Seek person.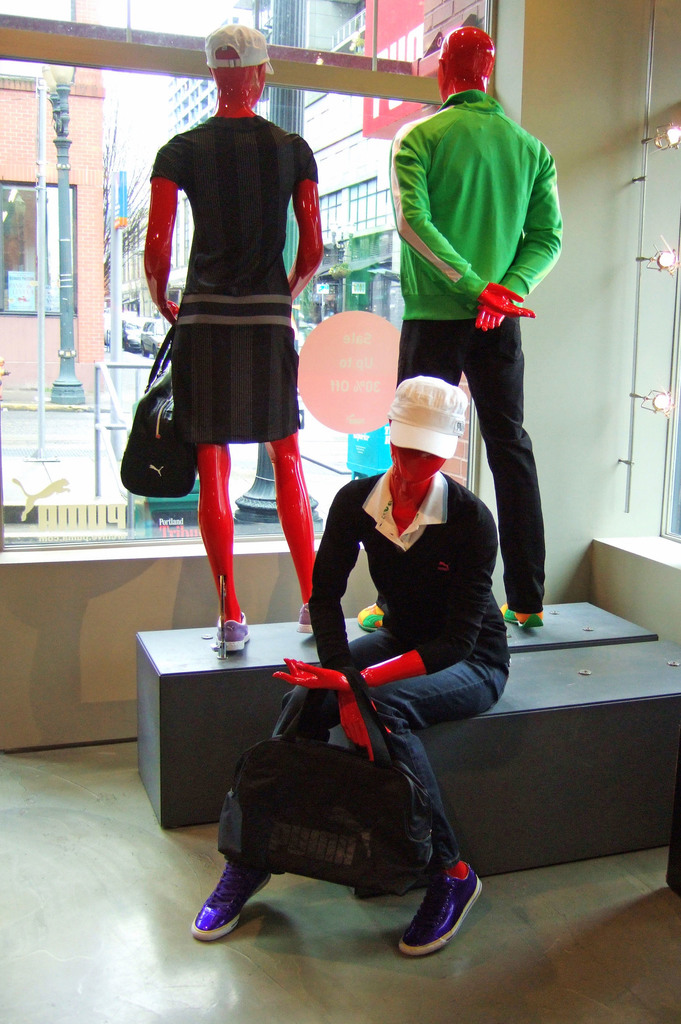
box(348, 19, 558, 629).
